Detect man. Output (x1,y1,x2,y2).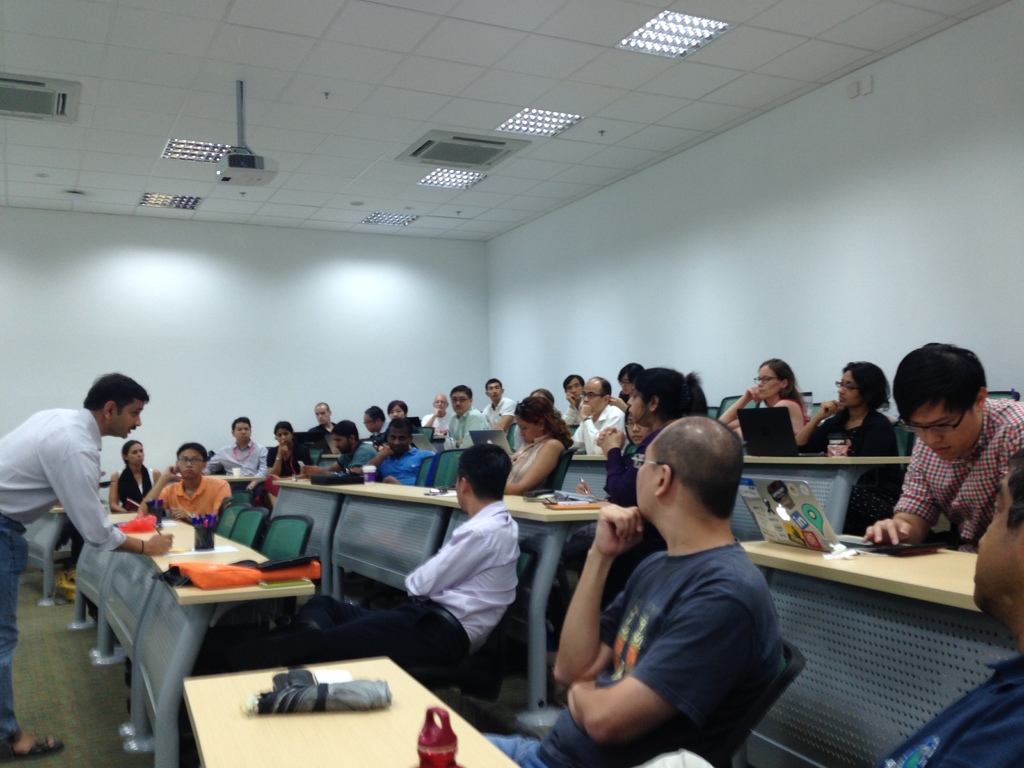
(571,378,629,455).
